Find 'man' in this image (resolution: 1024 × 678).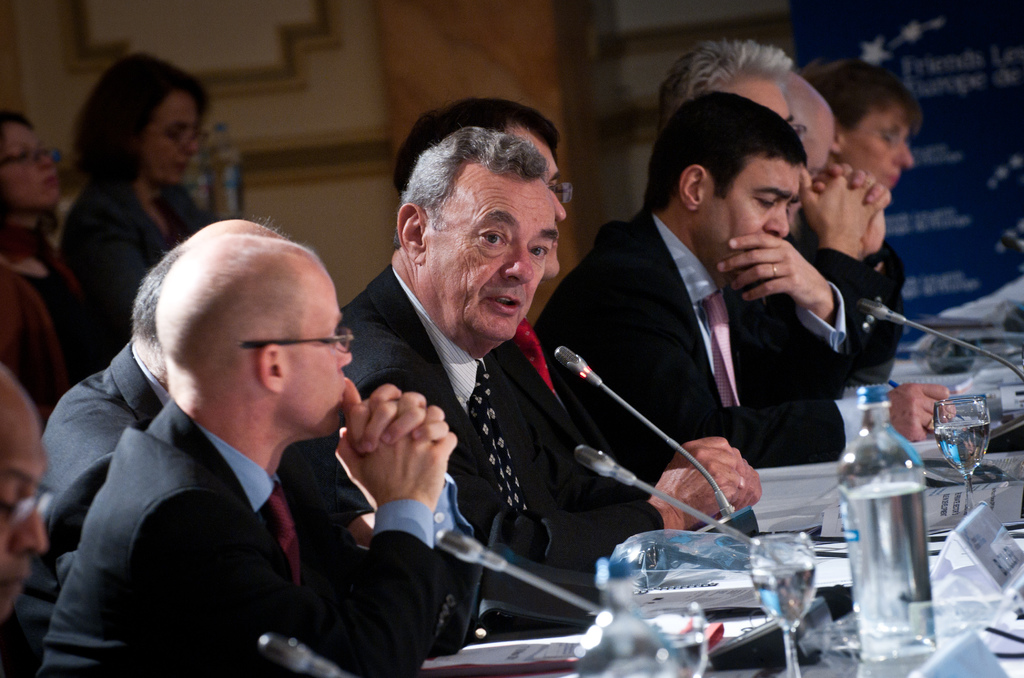
[531, 92, 858, 497].
